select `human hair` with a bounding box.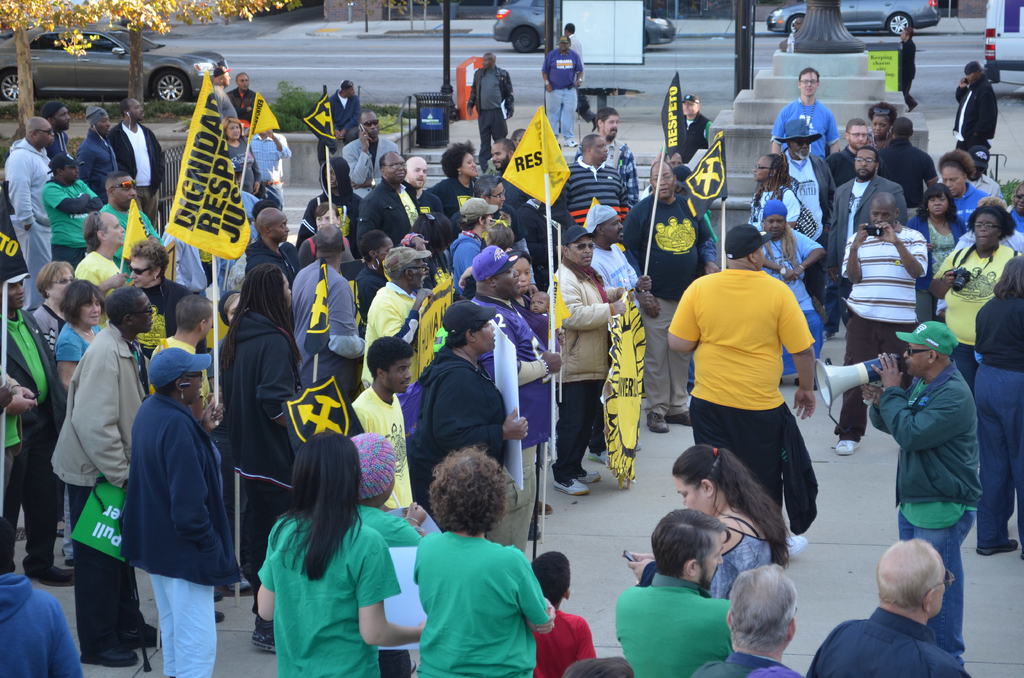
(x1=565, y1=22, x2=574, y2=36).
